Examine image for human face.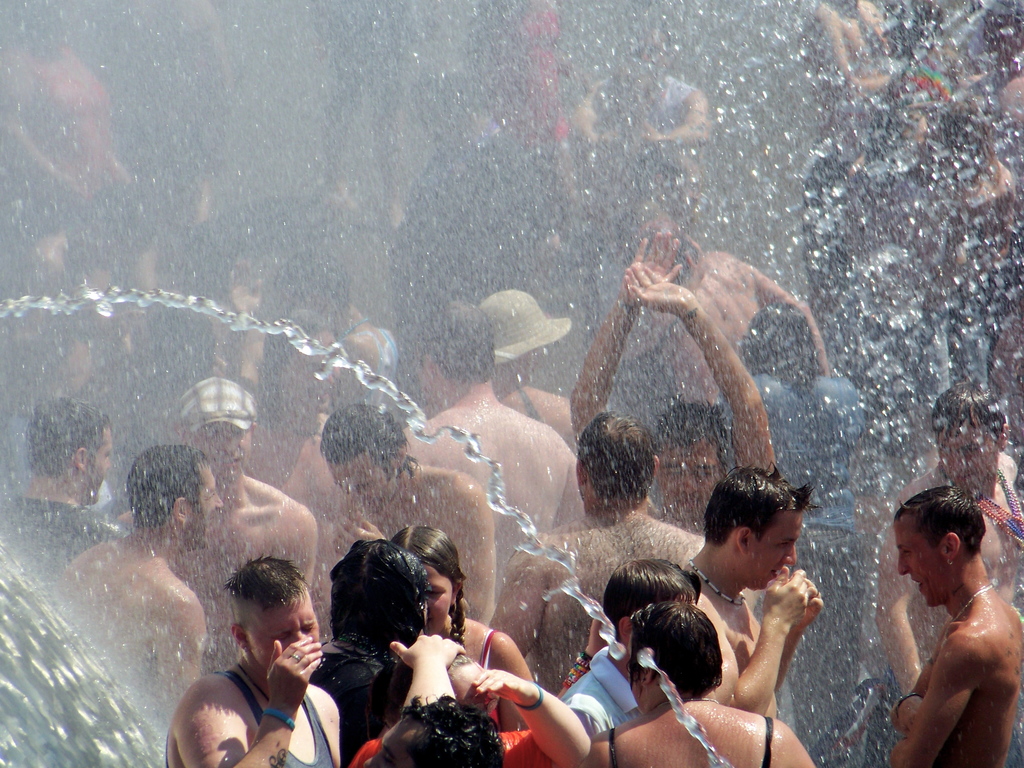
Examination result: (749, 513, 796, 589).
